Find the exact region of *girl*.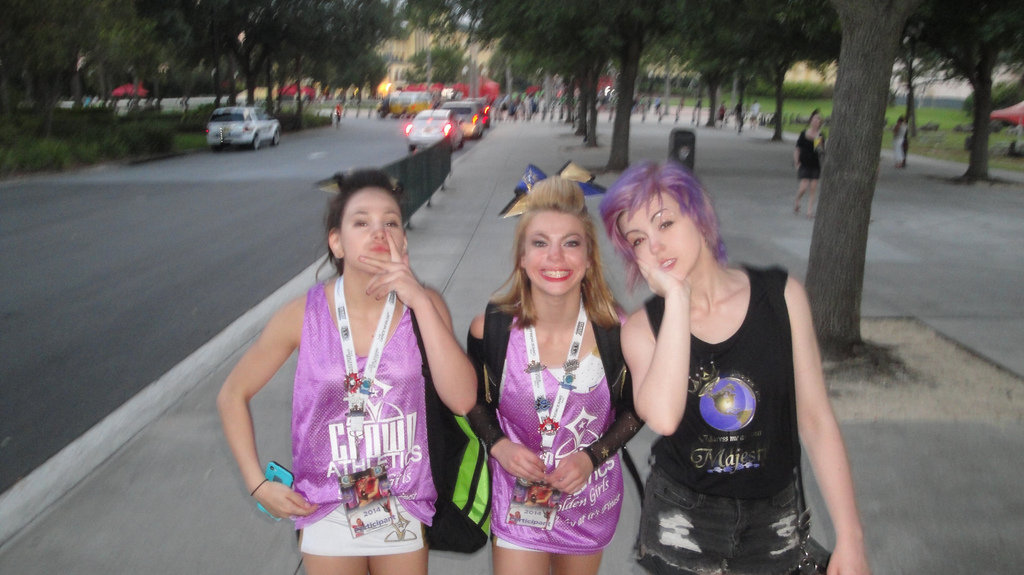
Exact region: 618:159:870:574.
